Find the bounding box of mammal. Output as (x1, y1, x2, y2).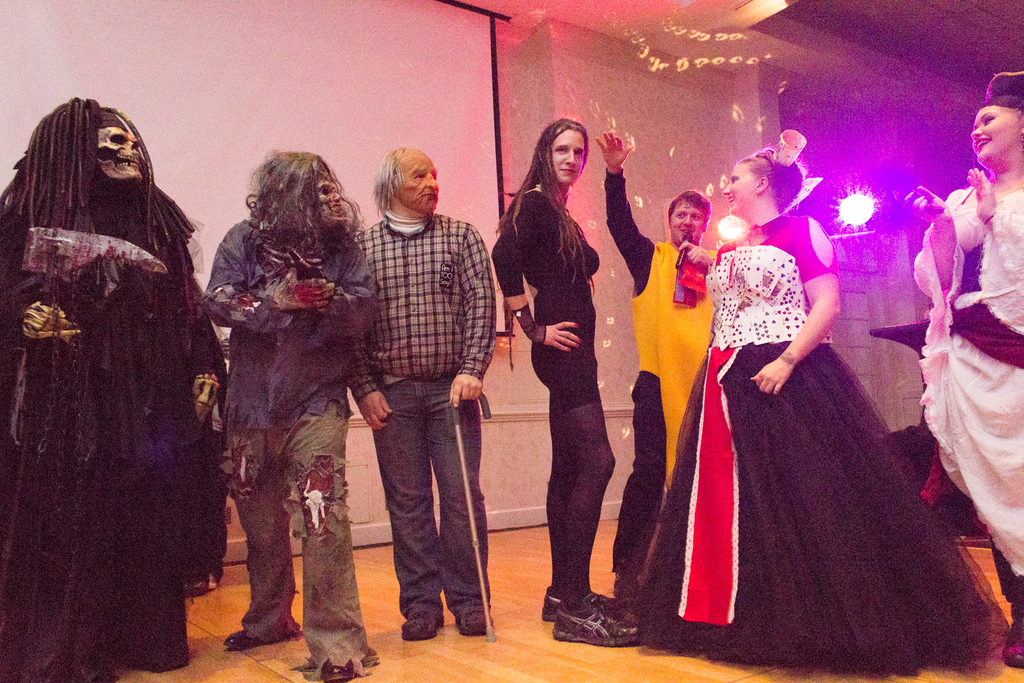
(488, 126, 627, 607).
